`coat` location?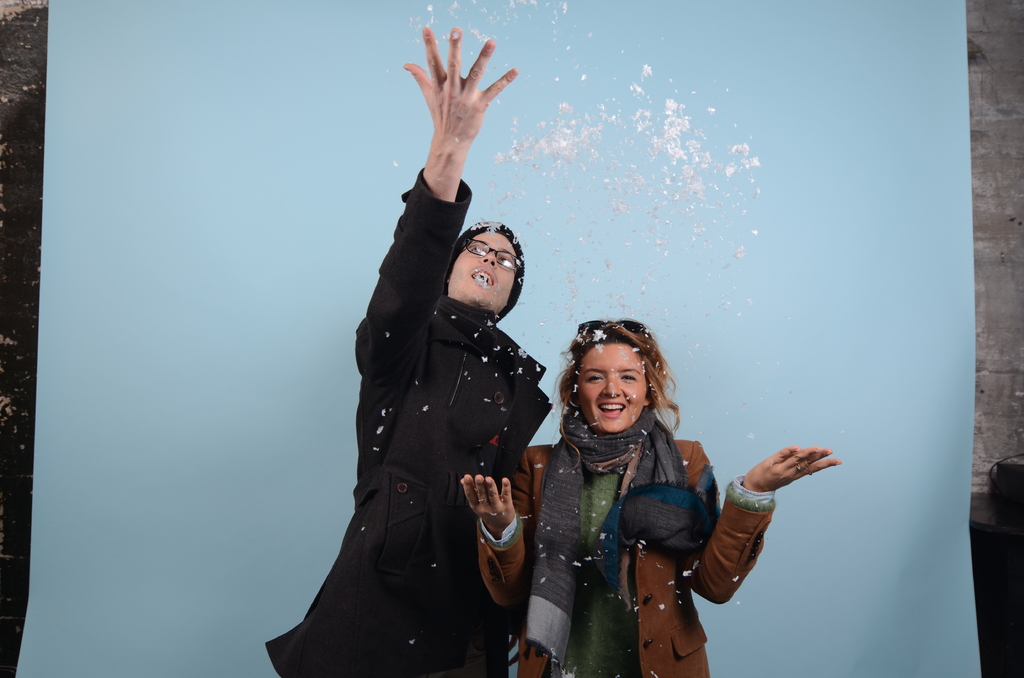
rect(287, 177, 538, 669)
